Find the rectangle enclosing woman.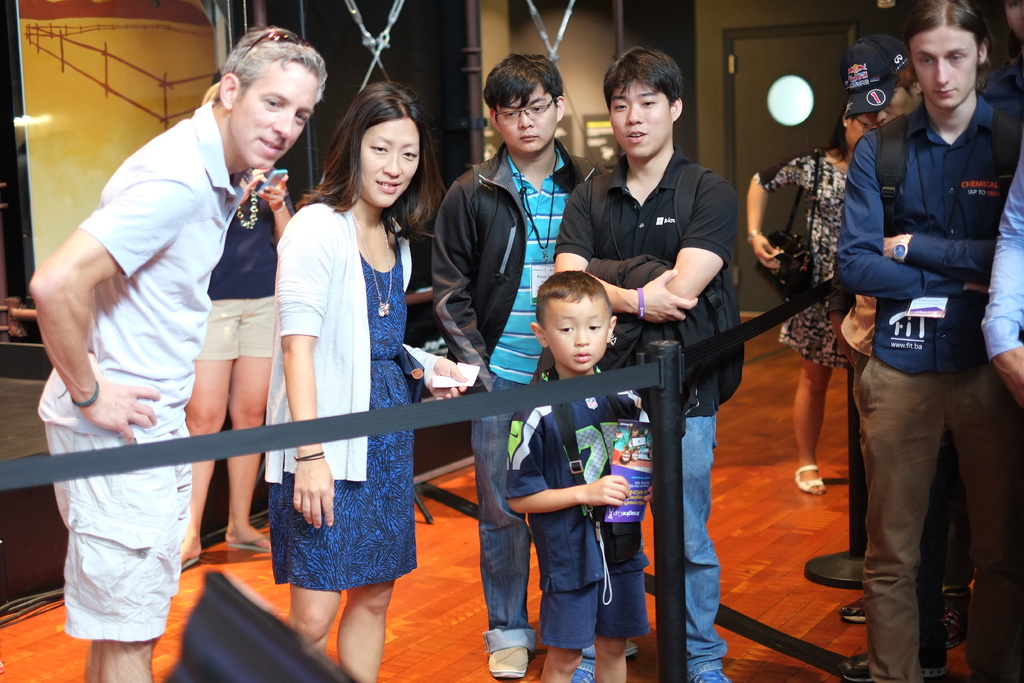
<region>176, 78, 300, 573</region>.
